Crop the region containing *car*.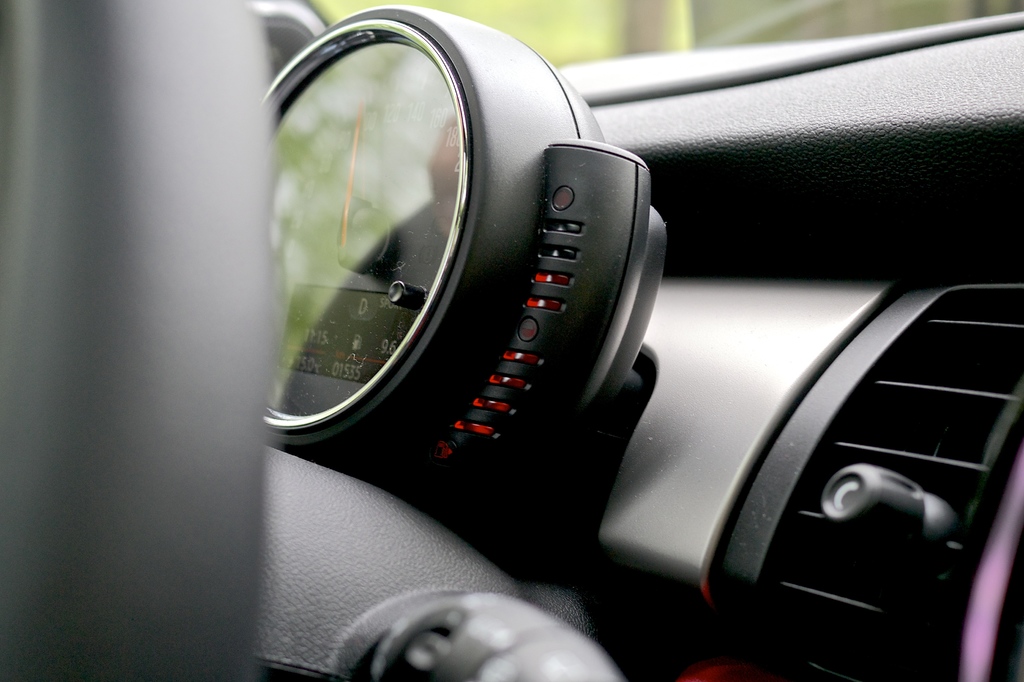
Crop region: select_region(0, 0, 1023, 681).
